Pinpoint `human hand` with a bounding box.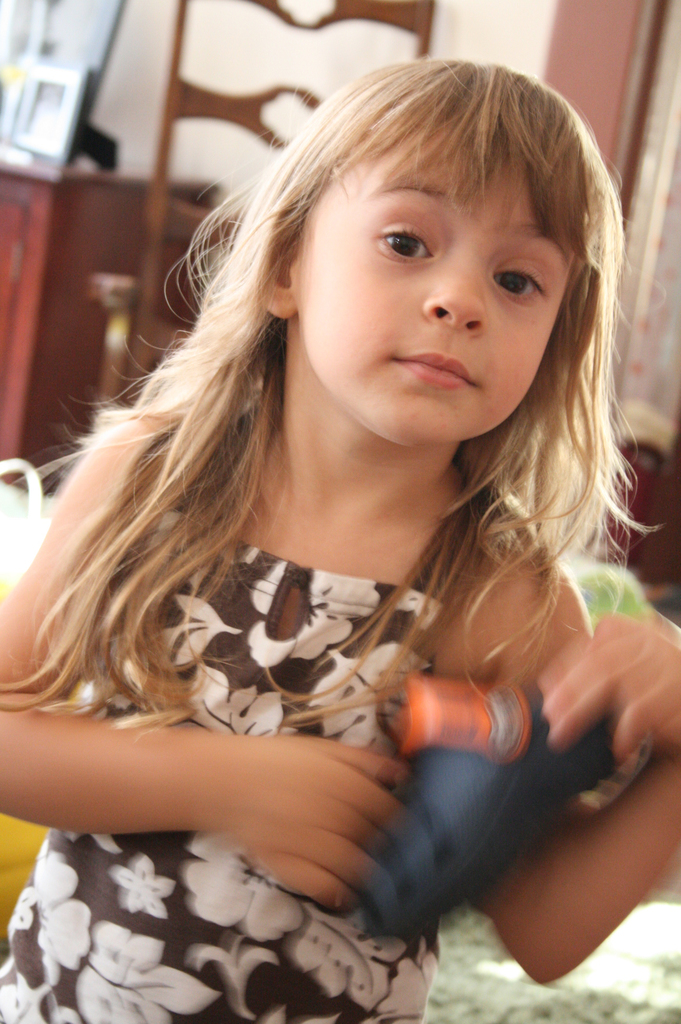
locate(162, 730, 419, 901).
